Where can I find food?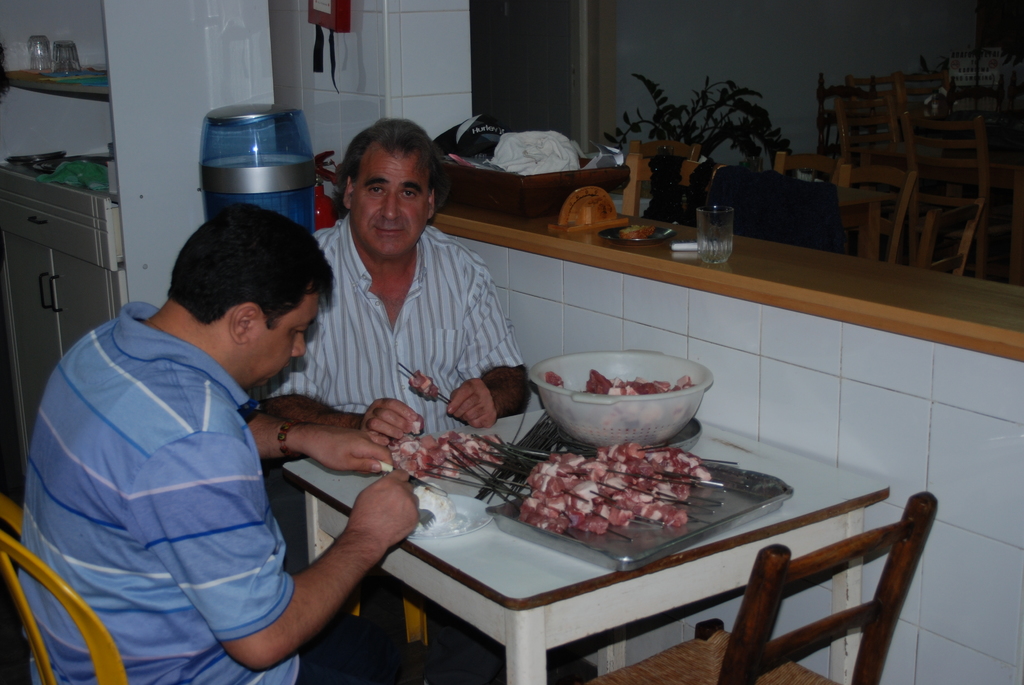
You can find it at <region>408, 372, 441, 400</region>.
